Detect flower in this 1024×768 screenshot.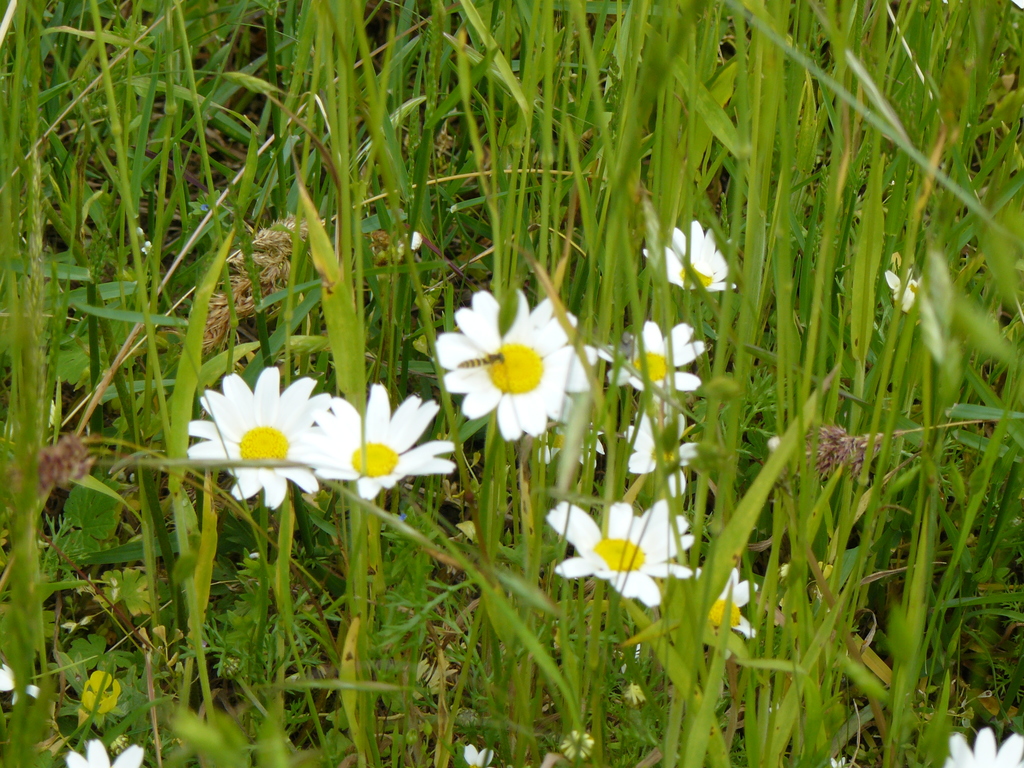
Detection: 65:742:144:767.
